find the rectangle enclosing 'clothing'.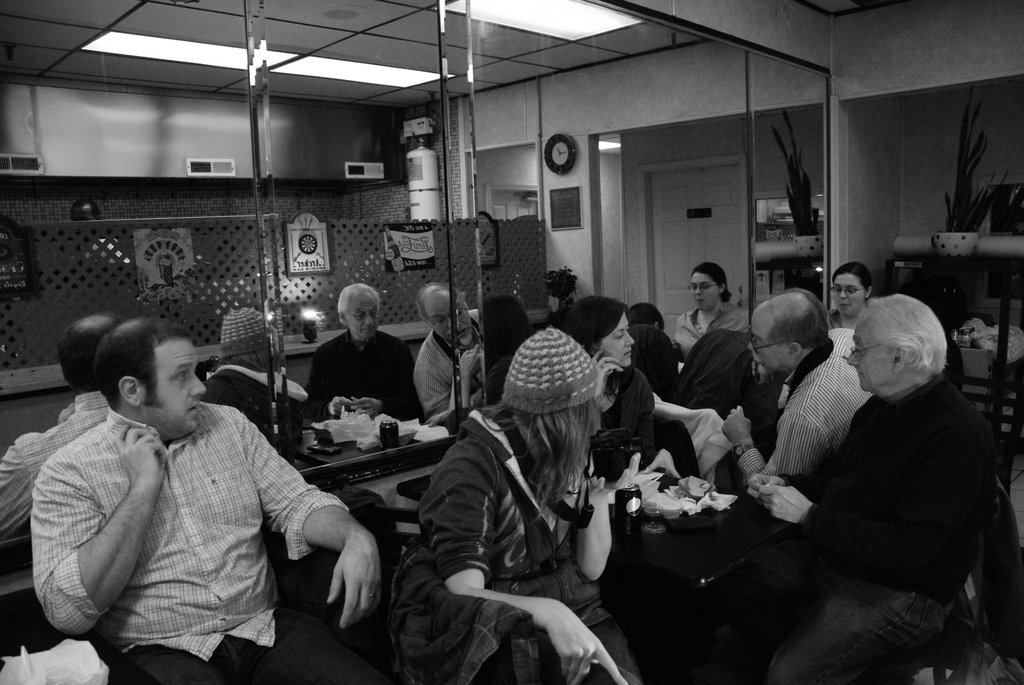
rect(381, 408, 630, 684).
